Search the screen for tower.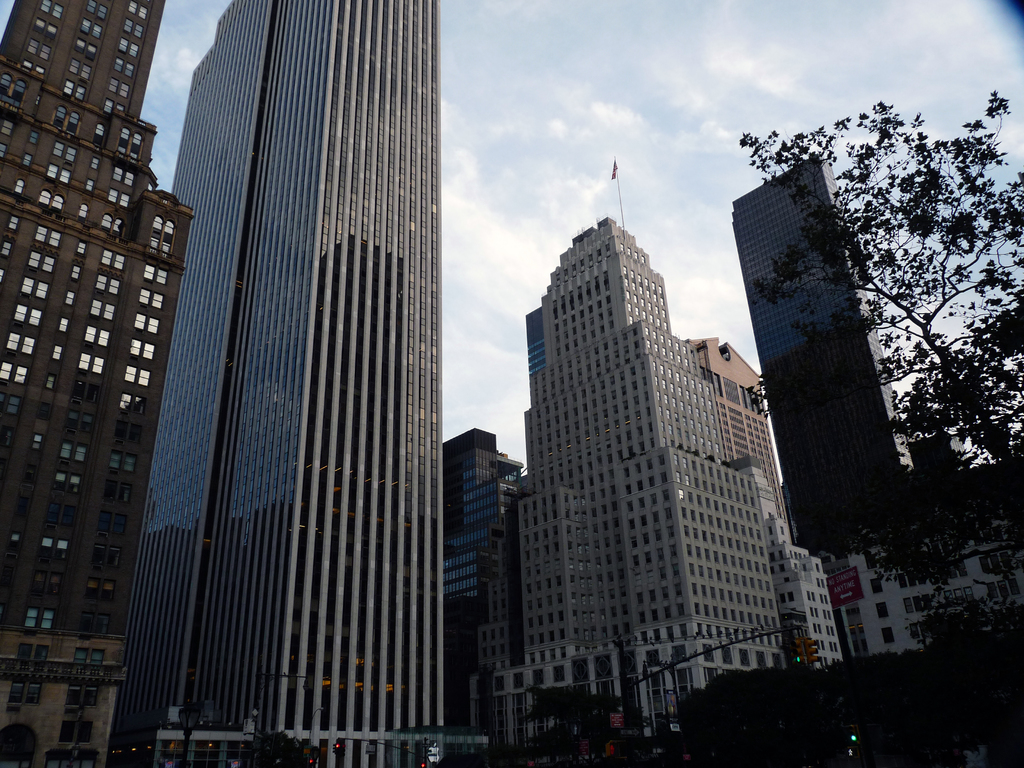
Found at <box>13,0,193,697</box>.
